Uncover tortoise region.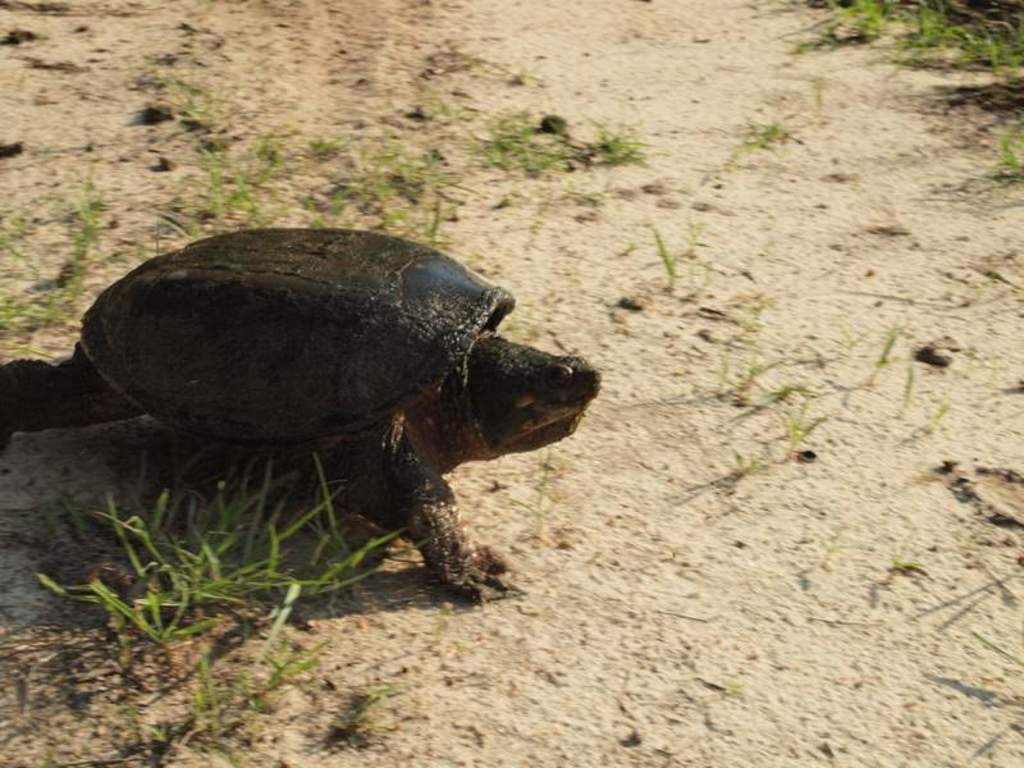
Uncovered: <box>0,227,604,607</box>.
